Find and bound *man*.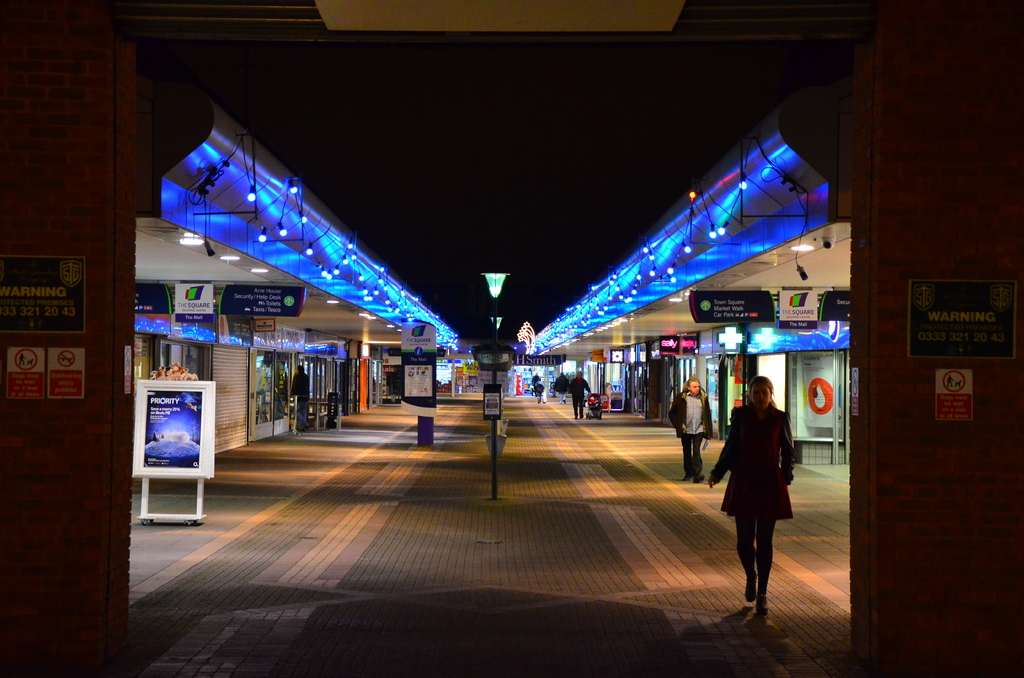
Bound: (left=532, top=370, right=541, bottom=390).
